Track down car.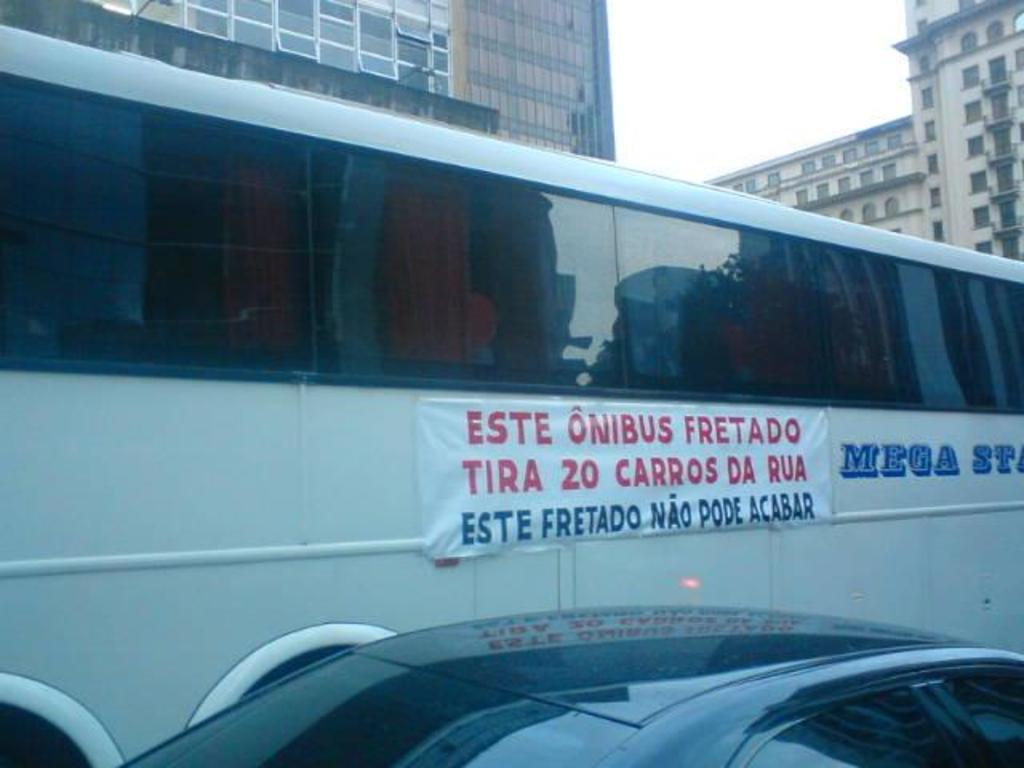
Tracked to {"left": 125, "top": 603, "right": 1022, "bottom": 766}.
